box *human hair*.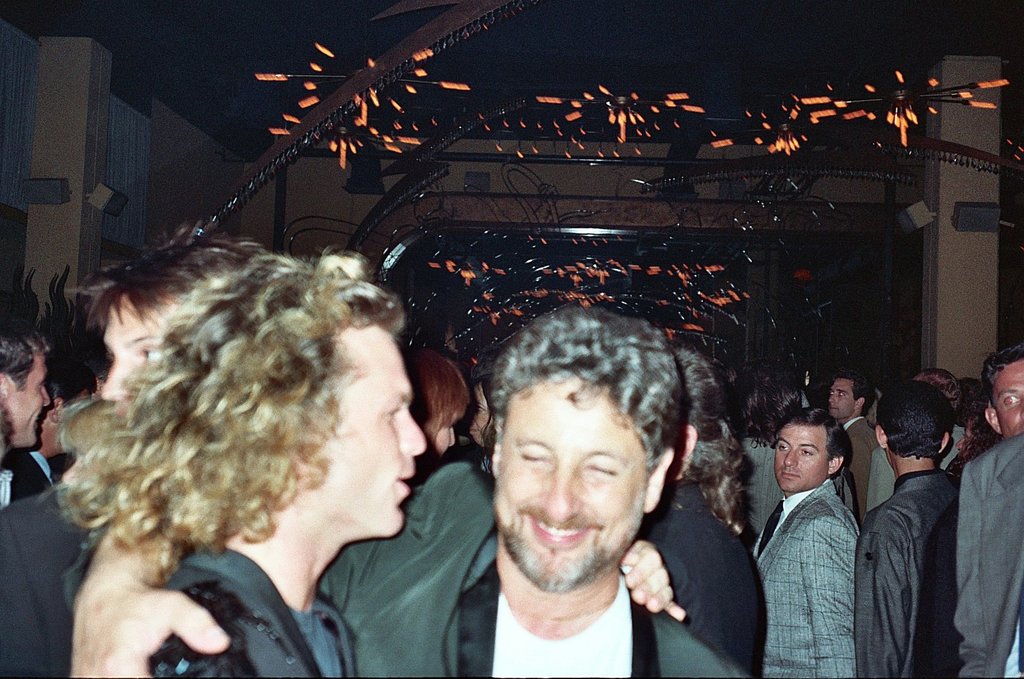
BBox(40, 248, 410, 591).
